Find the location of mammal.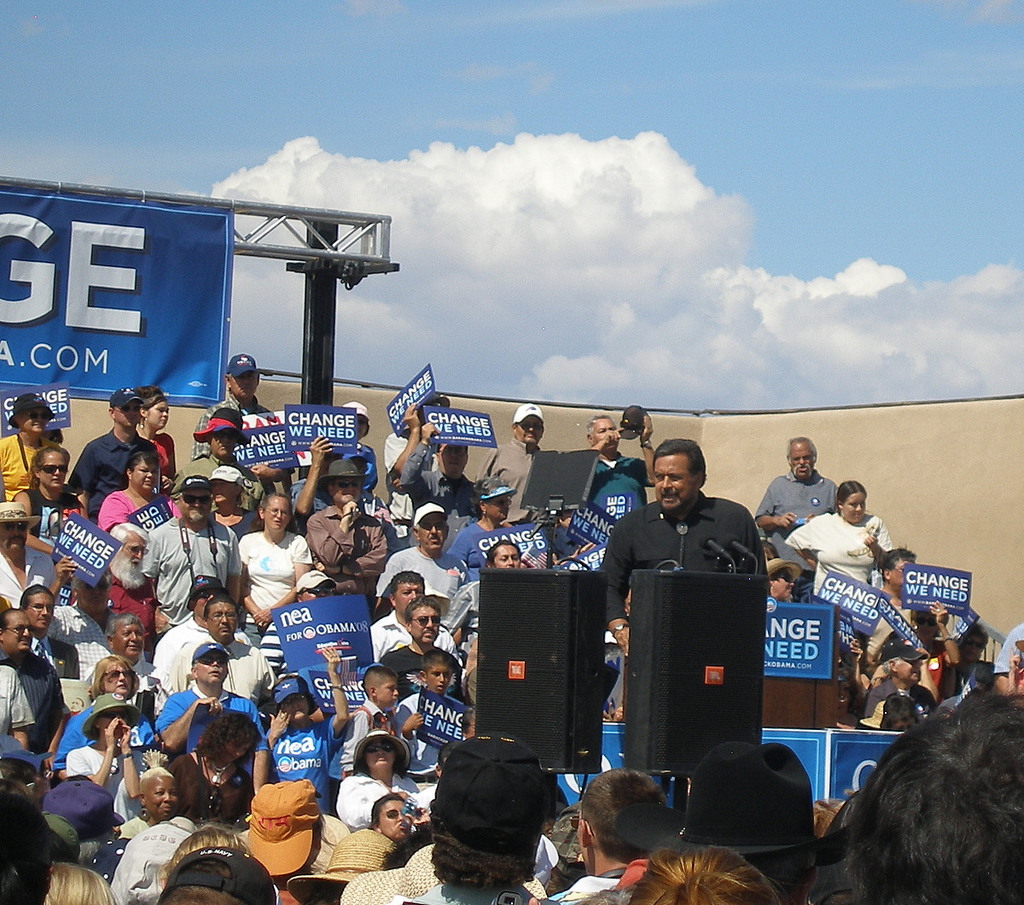
Location: (137, 469, 243, 636).
